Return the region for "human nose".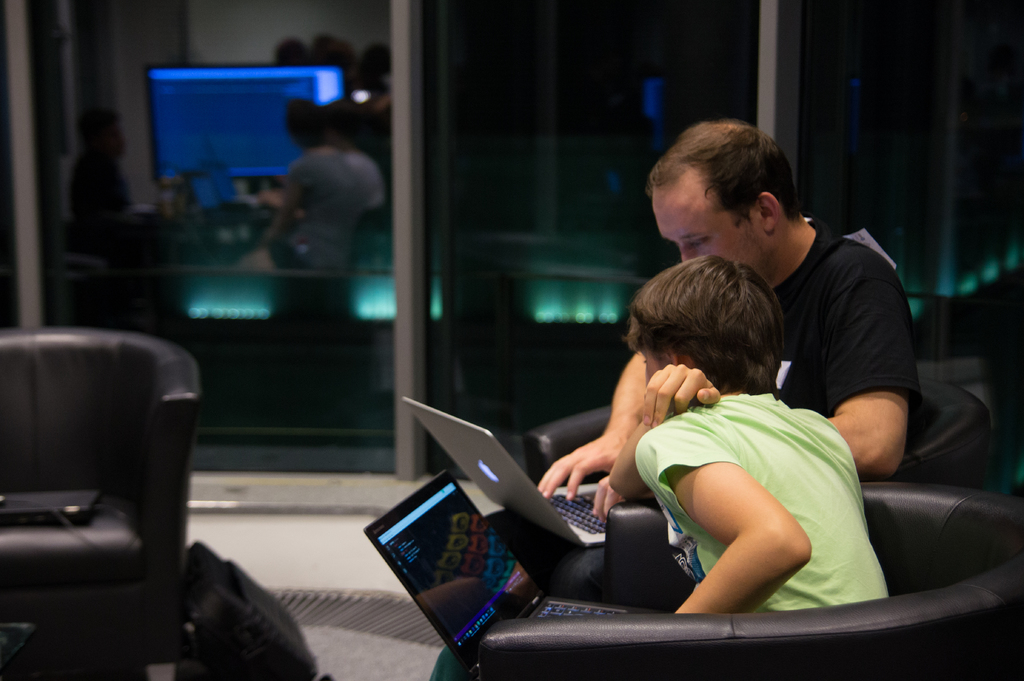
l=680, t=243, r=697, b=260.
